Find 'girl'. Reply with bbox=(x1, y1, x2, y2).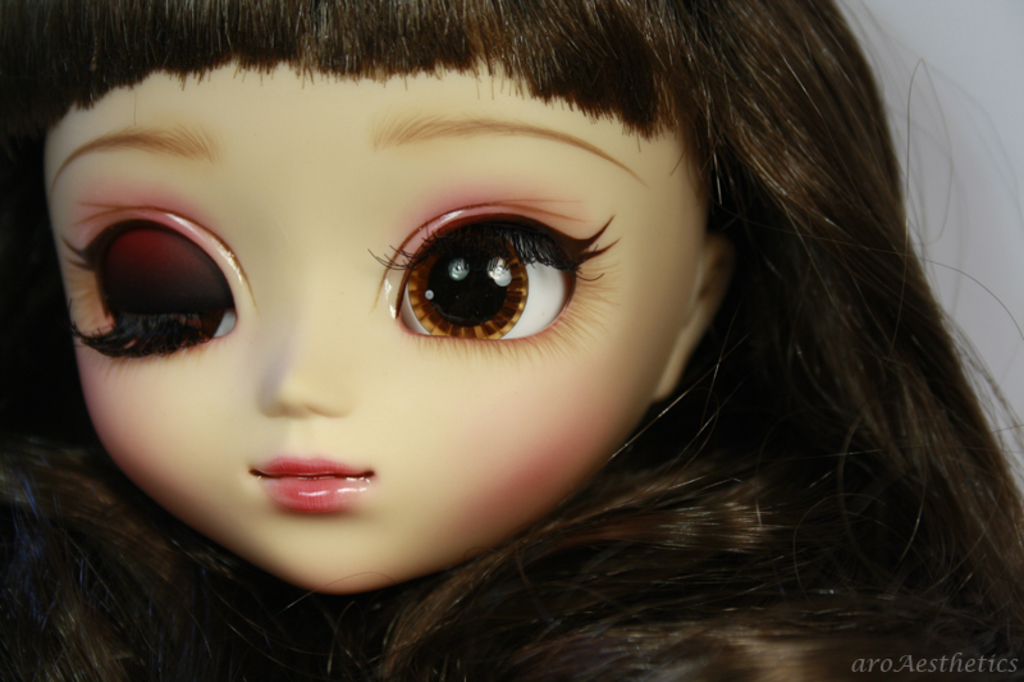
bbox=(0, 0, 1019, 681).
